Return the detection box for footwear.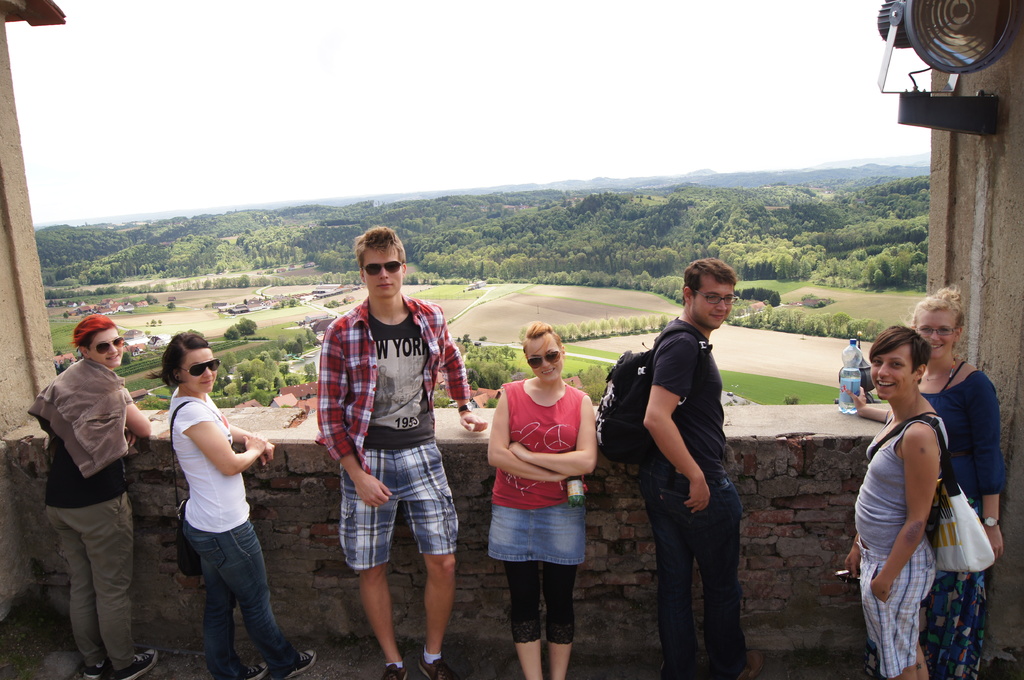
x1=380 y1=653 x2=416 y2=679.
